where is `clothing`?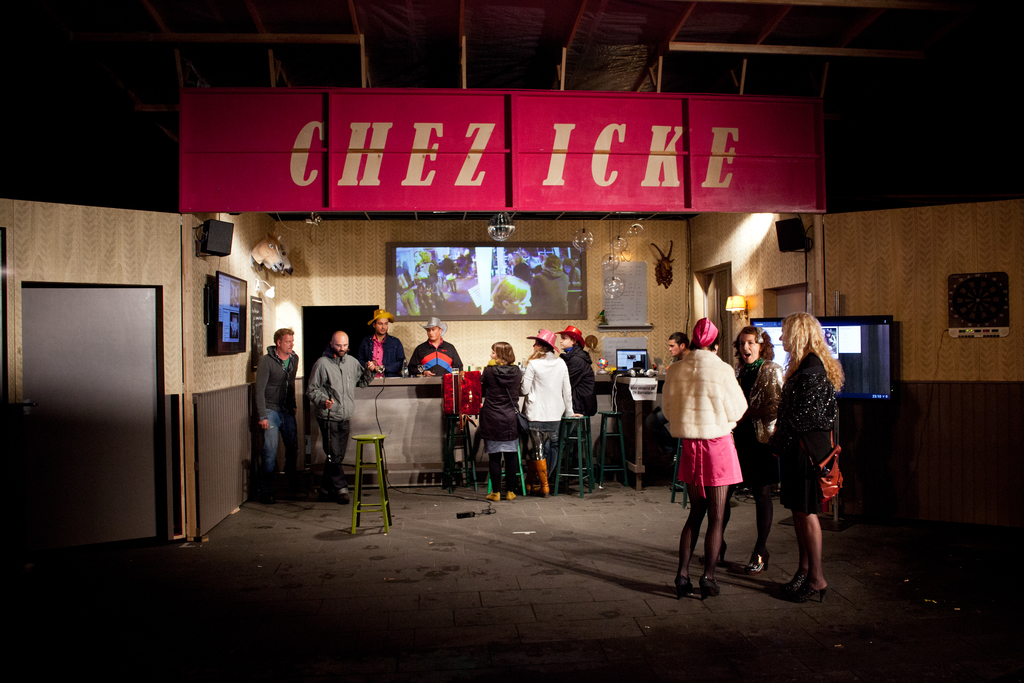
{"x1": 531, "y1": 265, "x2": 570, "y2": 315}.
